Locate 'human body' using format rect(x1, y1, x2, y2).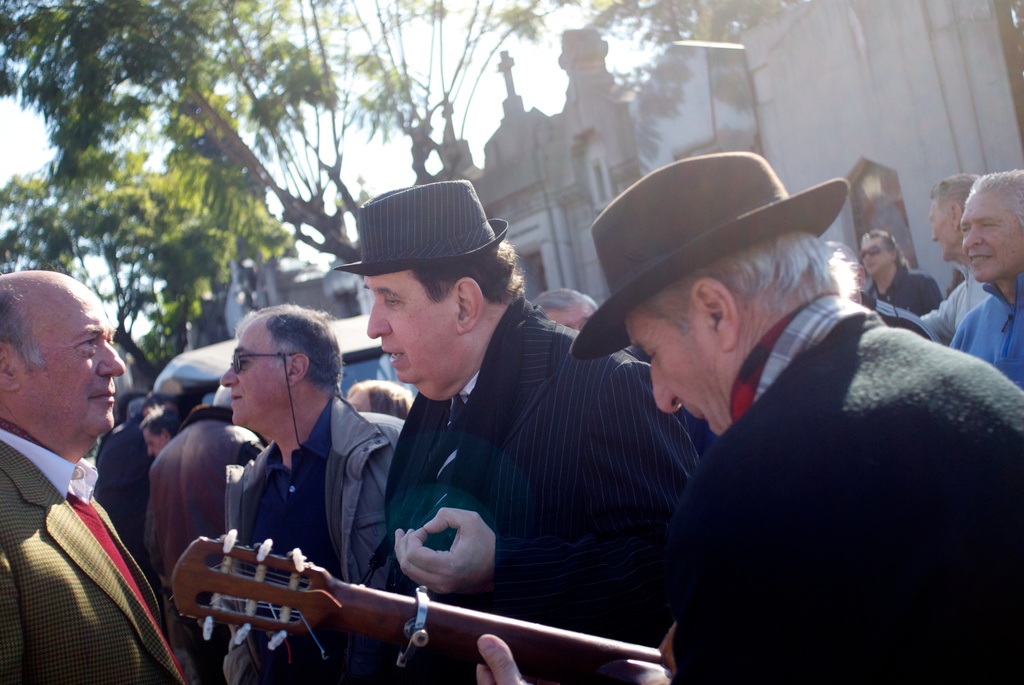
rect(0, 258, 165, 684).
